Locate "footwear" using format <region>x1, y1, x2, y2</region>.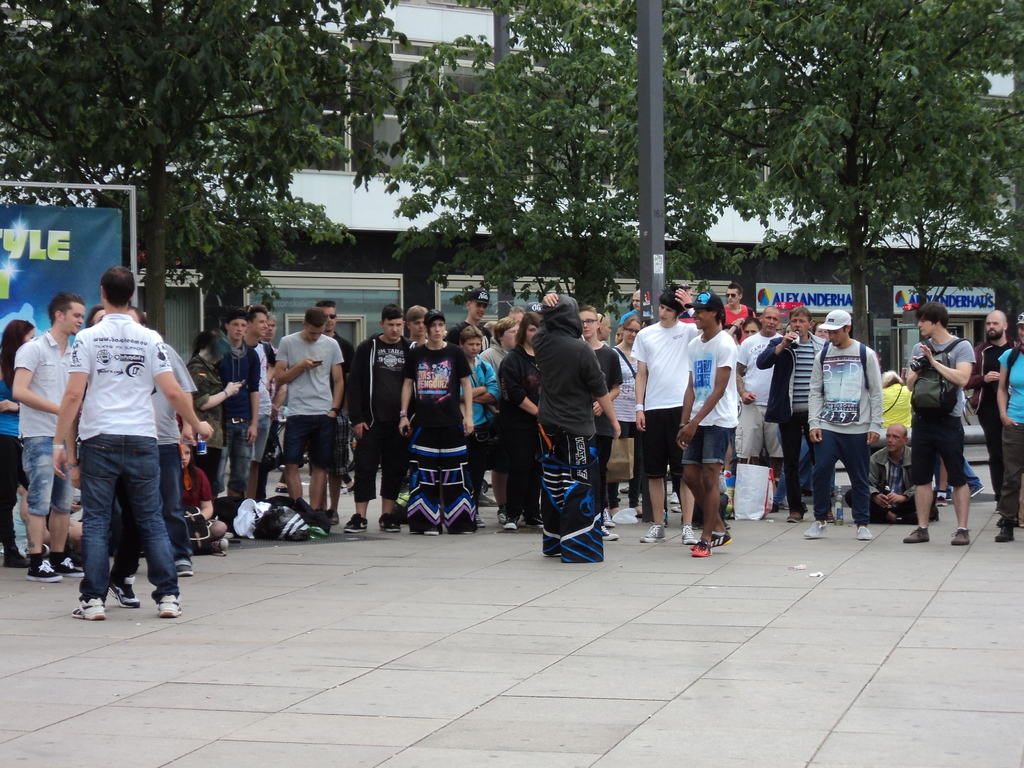
<region>668, 492, 678, 502</region>.
